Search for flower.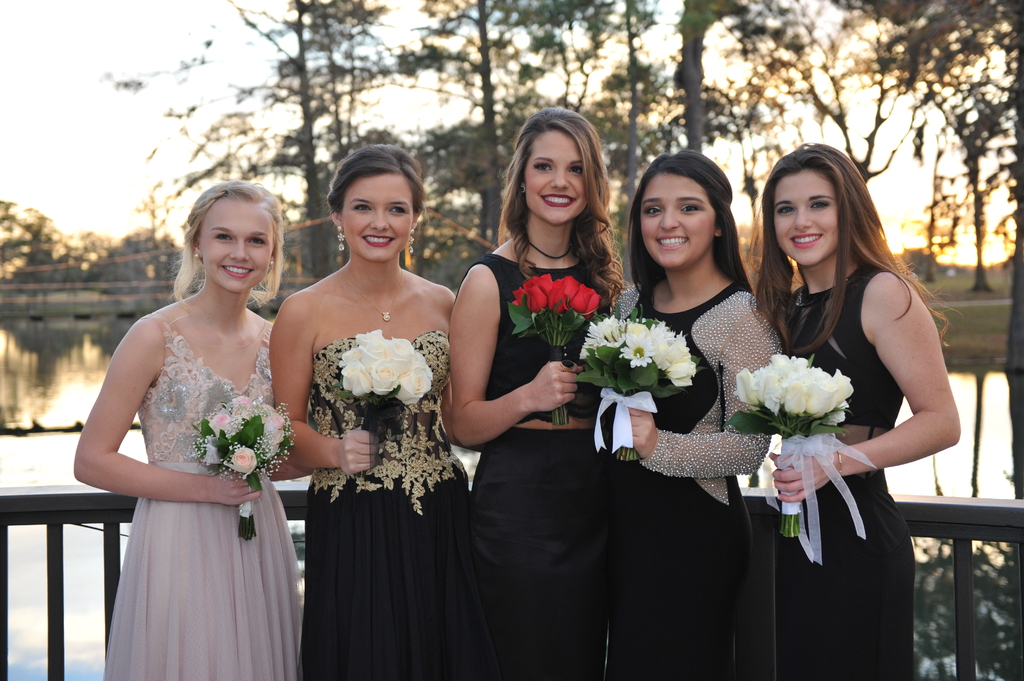
Found at l=210, t=408, r=235, b=439.
